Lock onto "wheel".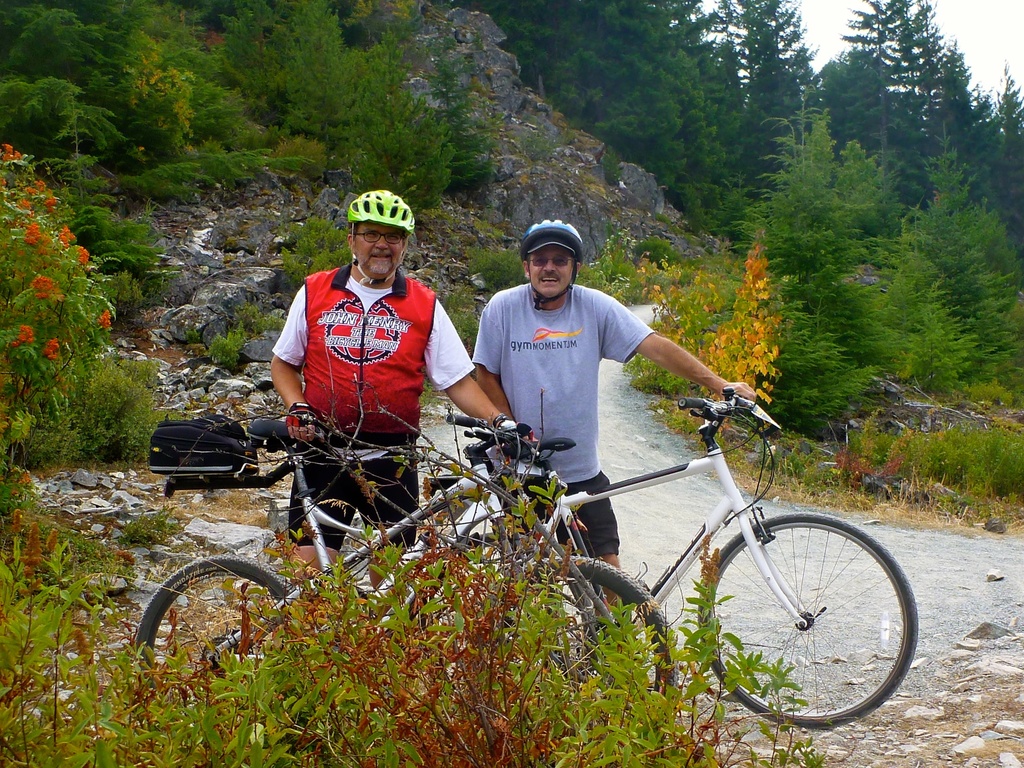
Locked: bbox=[500, 555, 680, 756].
